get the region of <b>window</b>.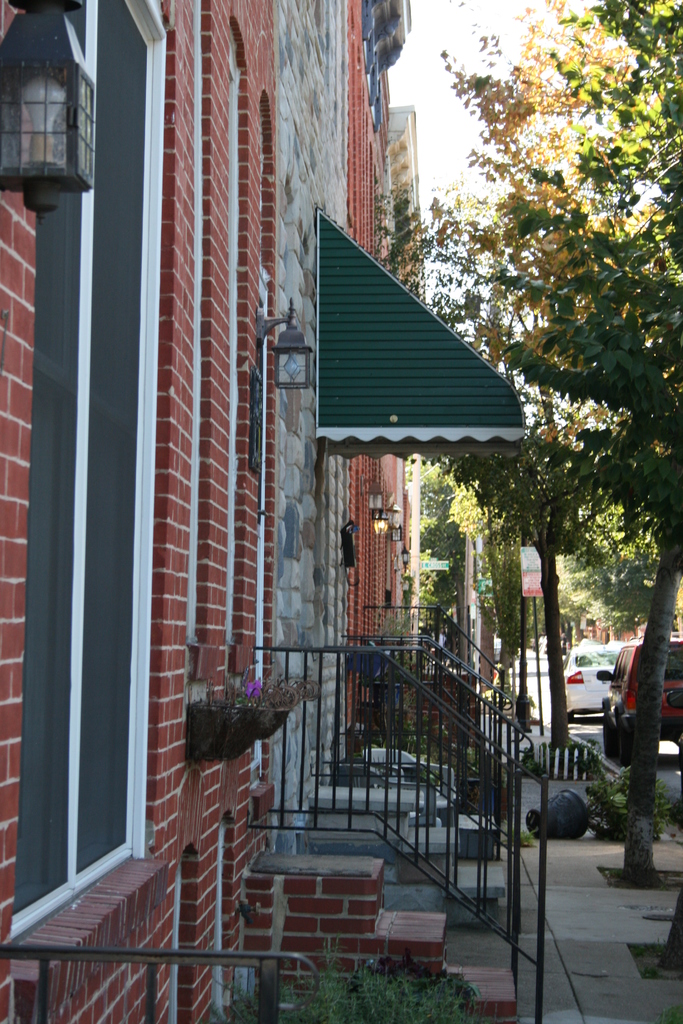
select_region(4, 0, 161, 951).
